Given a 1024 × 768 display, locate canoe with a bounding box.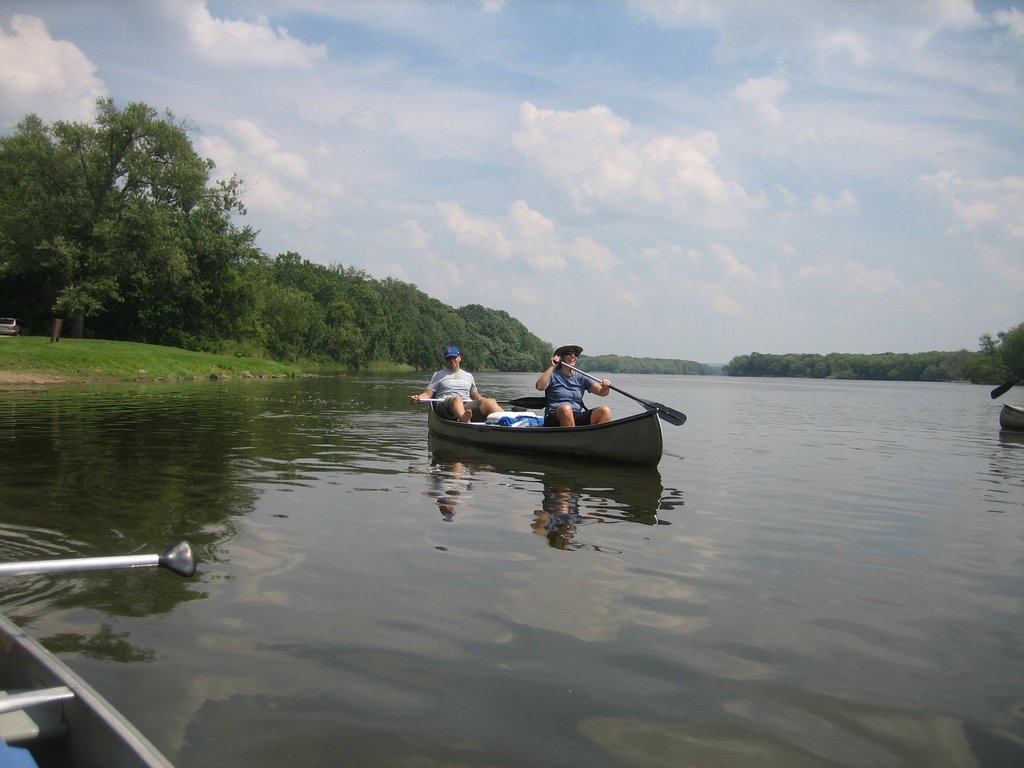
Located: box(1000, 403, 1023, 433).
